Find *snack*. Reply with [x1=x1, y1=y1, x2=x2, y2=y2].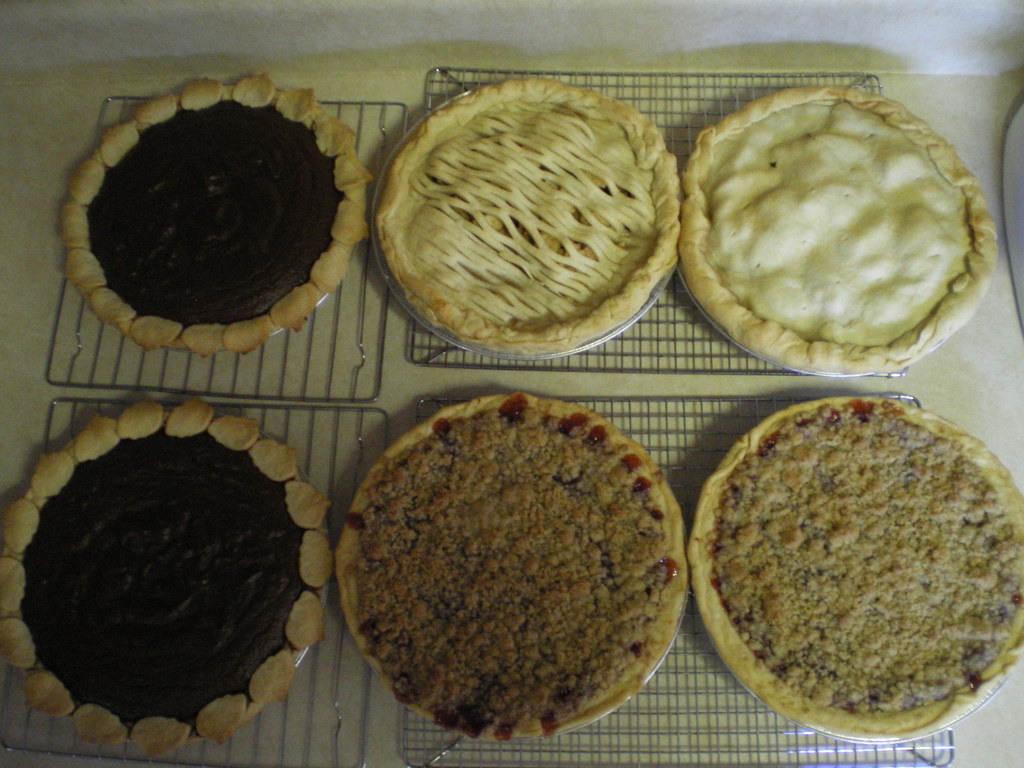
[x1=684, y1=396, x2=1023, y2=729].
